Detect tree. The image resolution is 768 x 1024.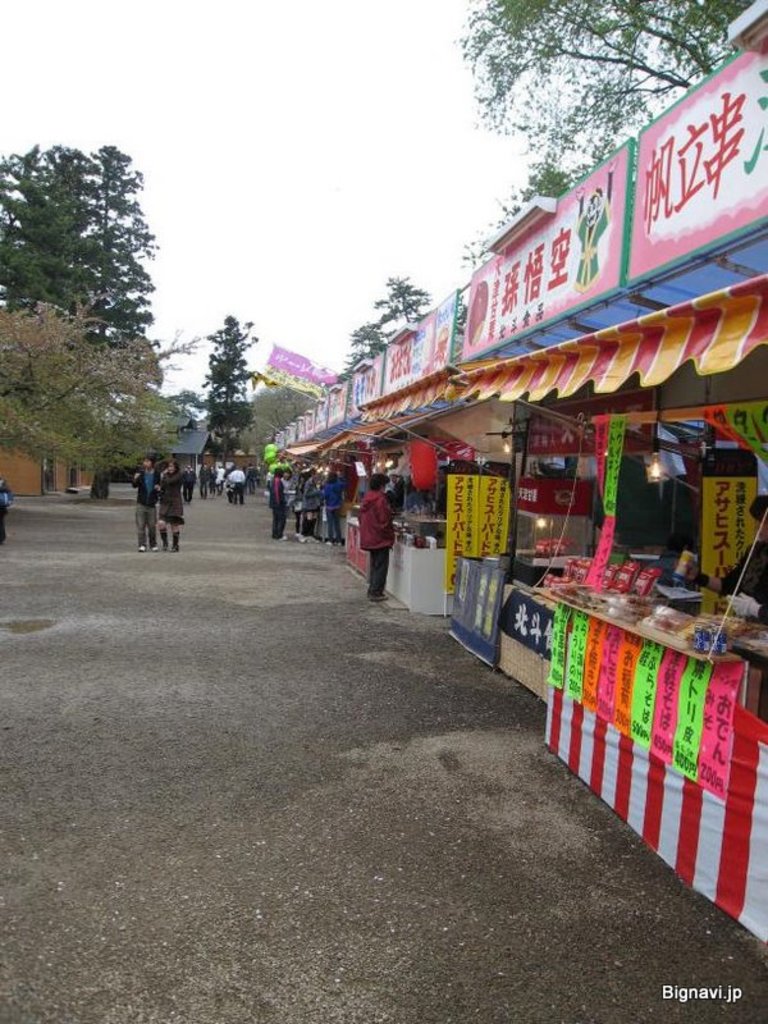
0 296 197 492.
